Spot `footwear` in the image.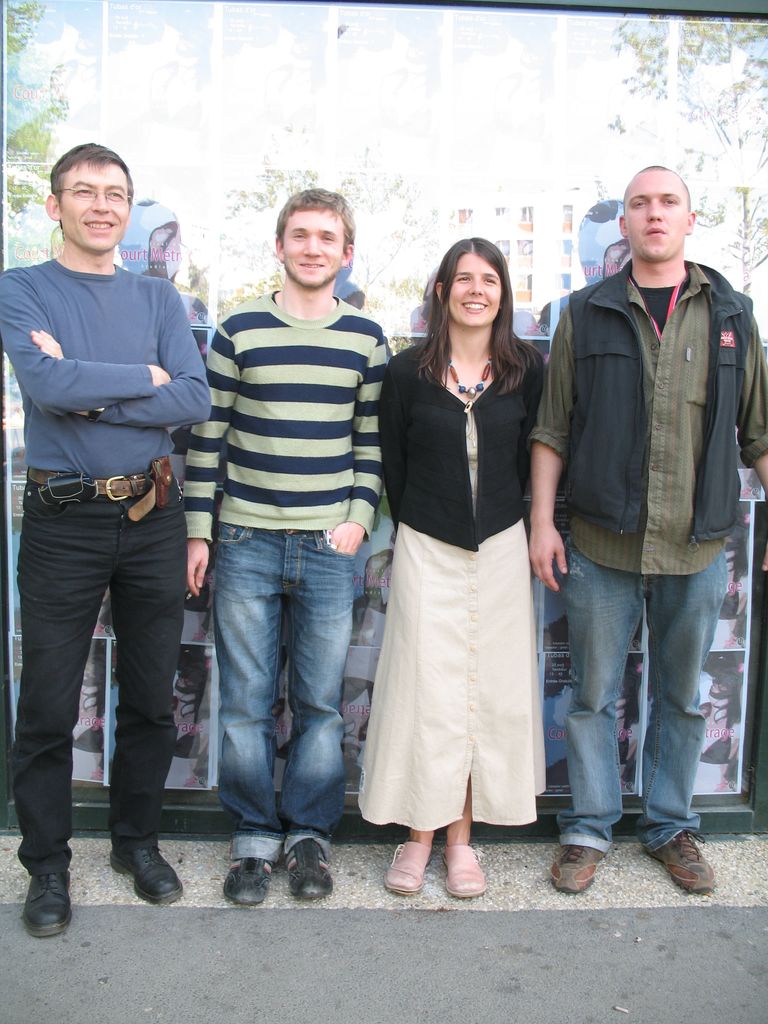
`footwear` found at (left=27, top=867, right=74, bottom=934).
